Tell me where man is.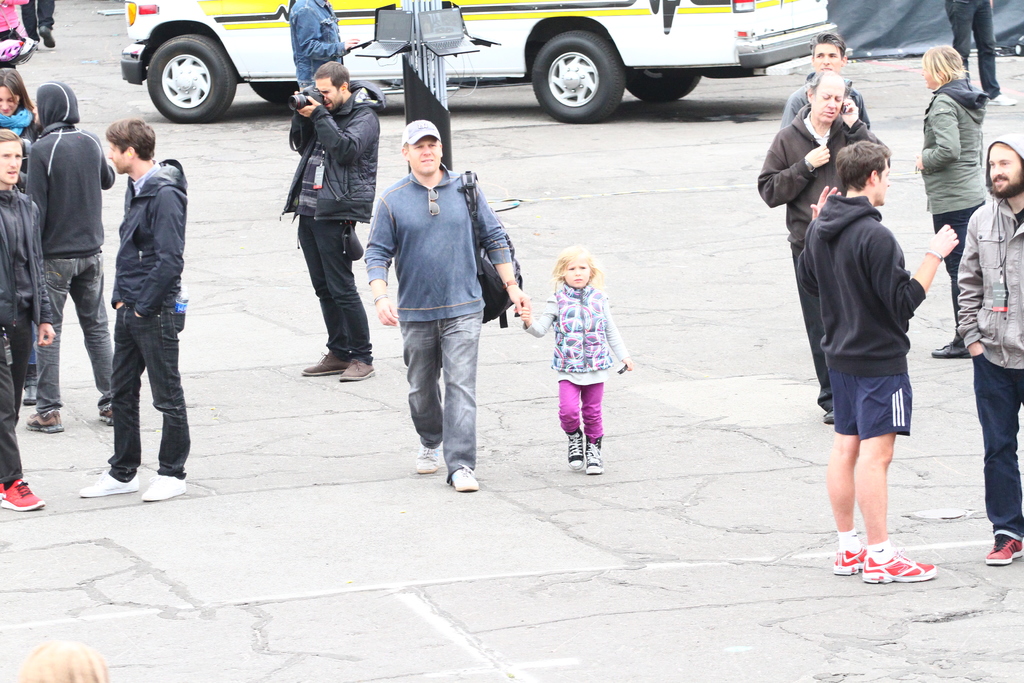
man is at (780,30,873,129).
